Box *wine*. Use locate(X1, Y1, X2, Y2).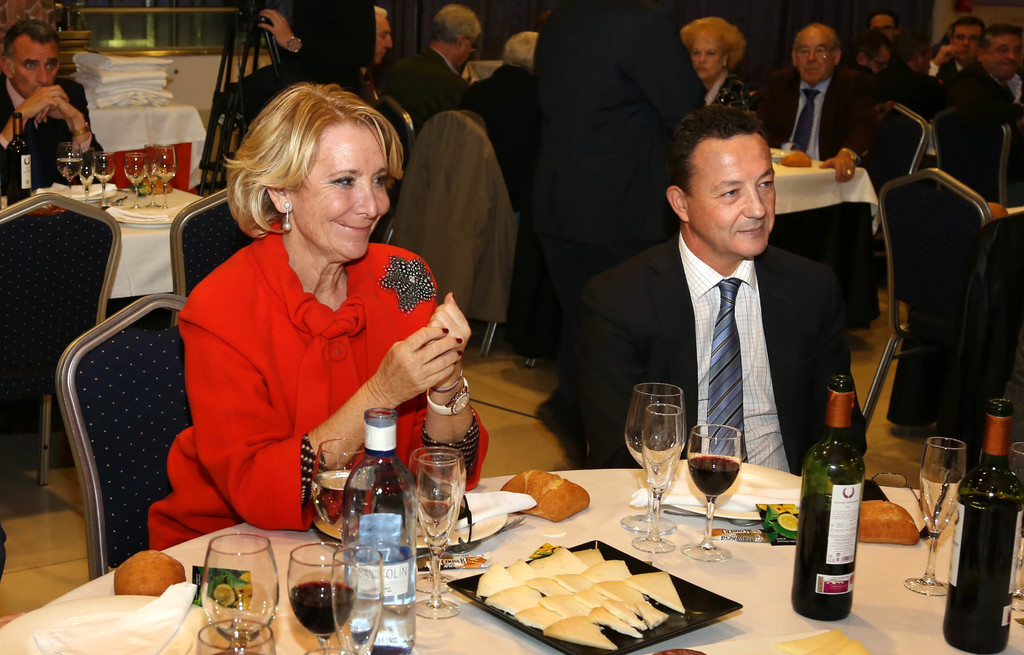
locate(59, 156, 80, 177).
